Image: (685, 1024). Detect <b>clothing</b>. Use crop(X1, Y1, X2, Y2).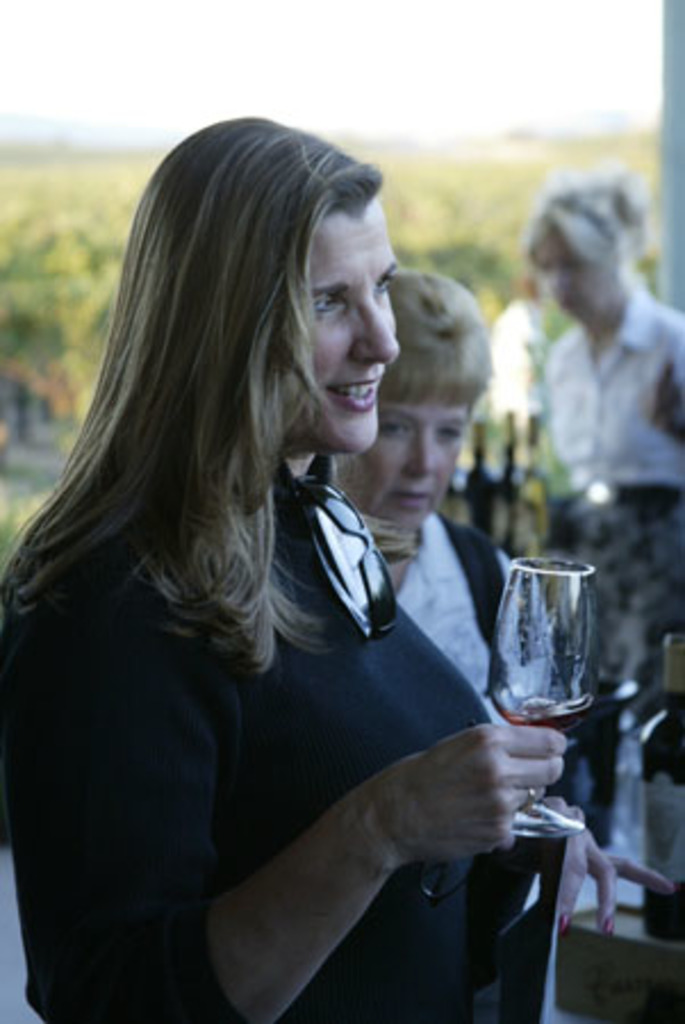
crop(546, 291, 683, 694).
